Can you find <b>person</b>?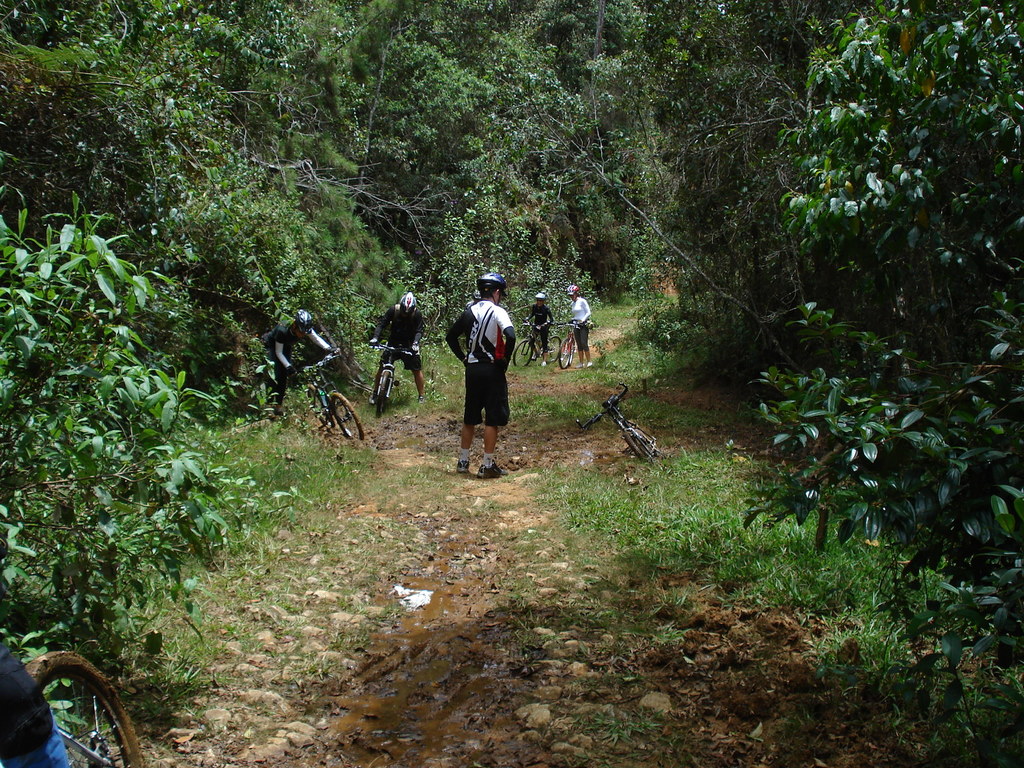
Yes, bounding box: (left=367, top=290, right=422, bottom=403).
